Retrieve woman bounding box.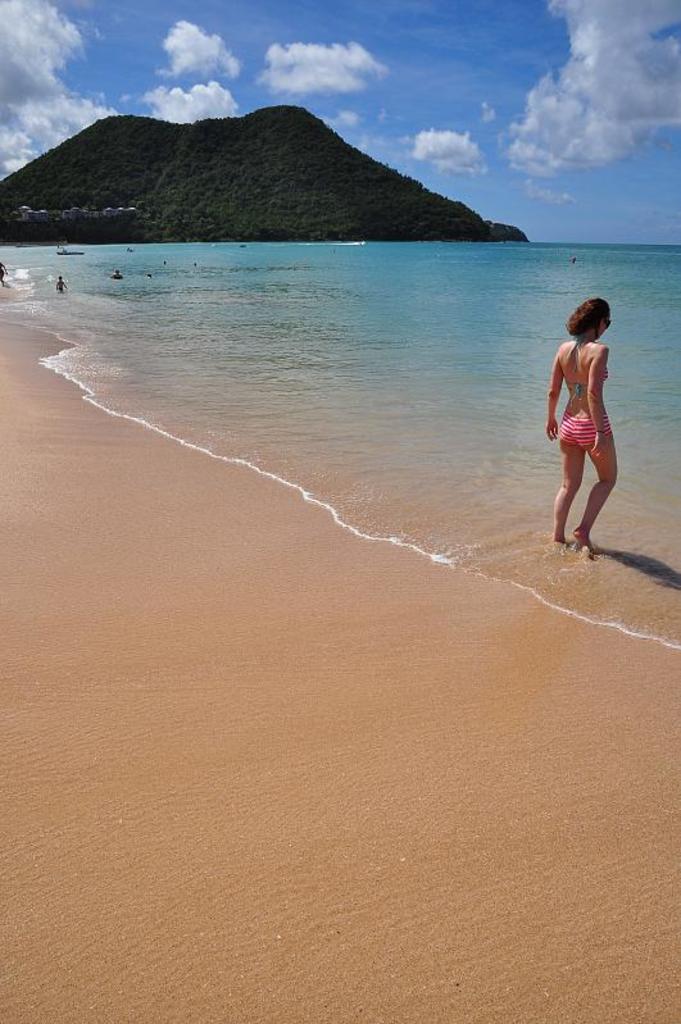
Bounding box: l=549, t=273, r=635, b=534.
